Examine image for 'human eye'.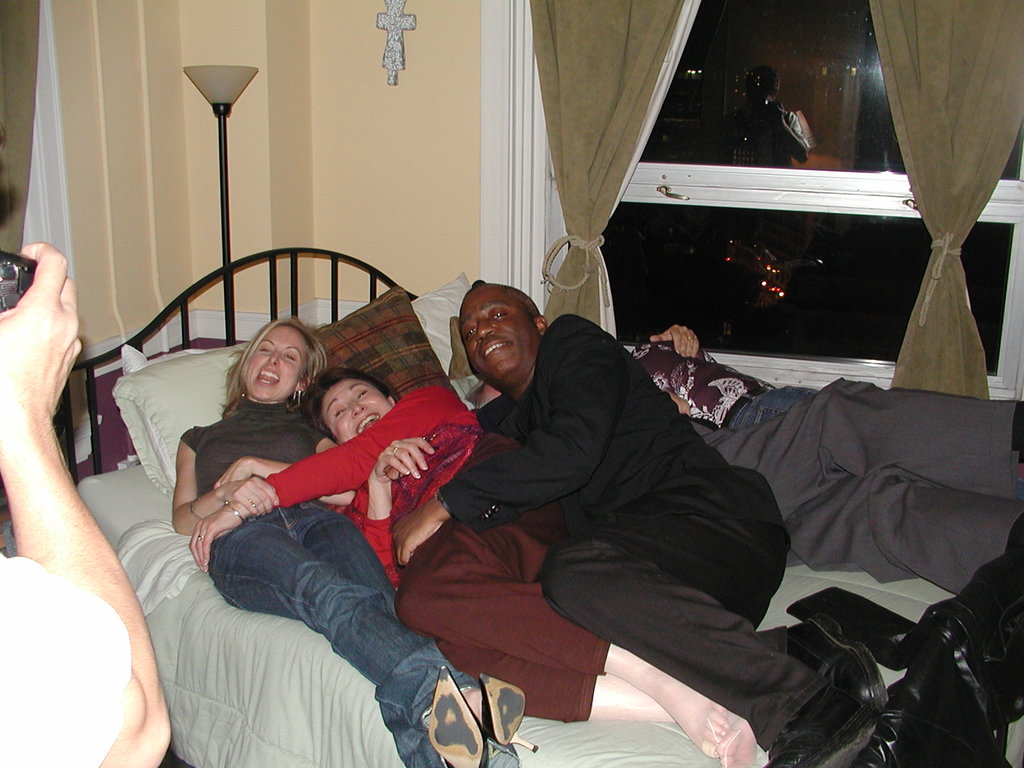
Examination result: (285,352,296,362).
